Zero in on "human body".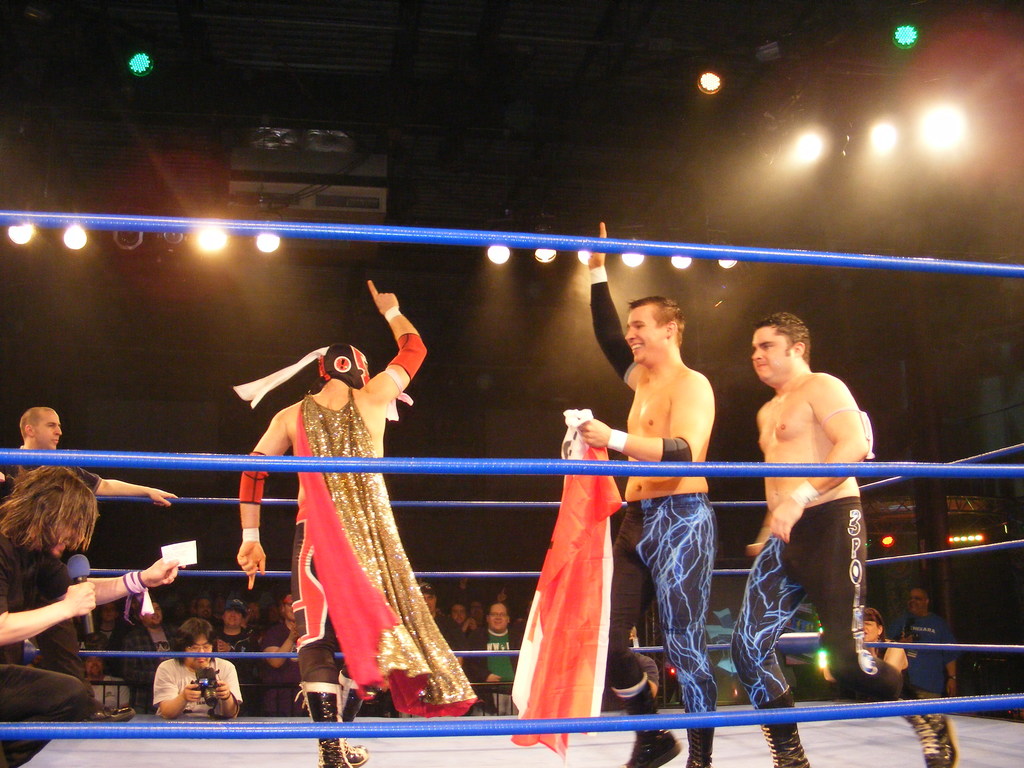
Zeroed in: 0,404,173,495.
